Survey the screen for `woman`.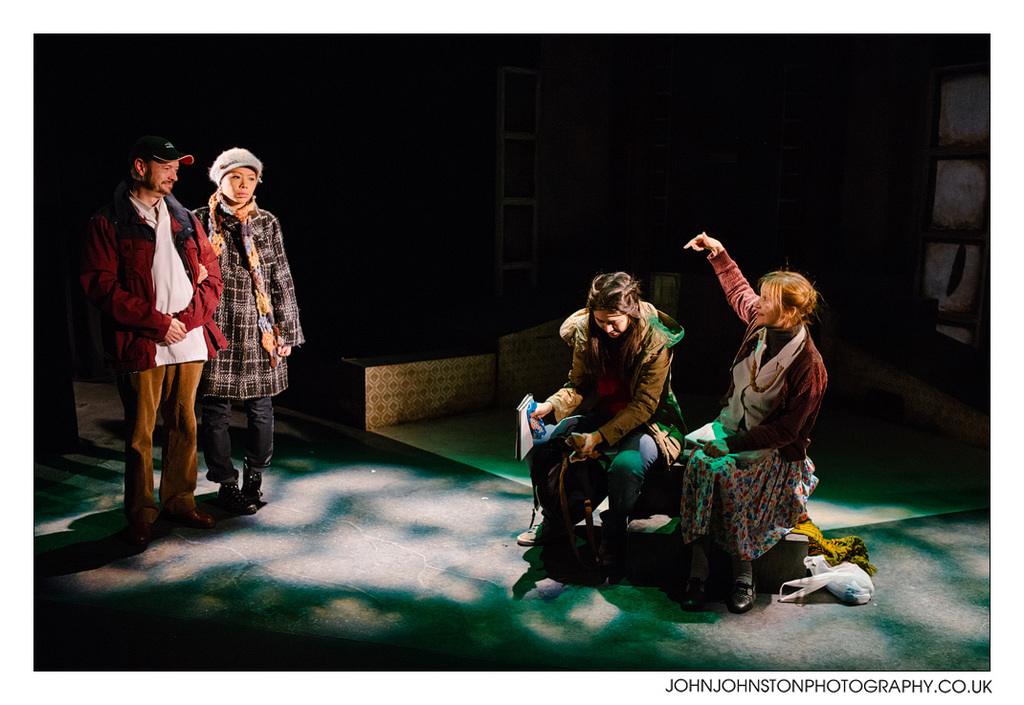
Survey found: (x1=666, y1=229, x2=835, y2=597).
